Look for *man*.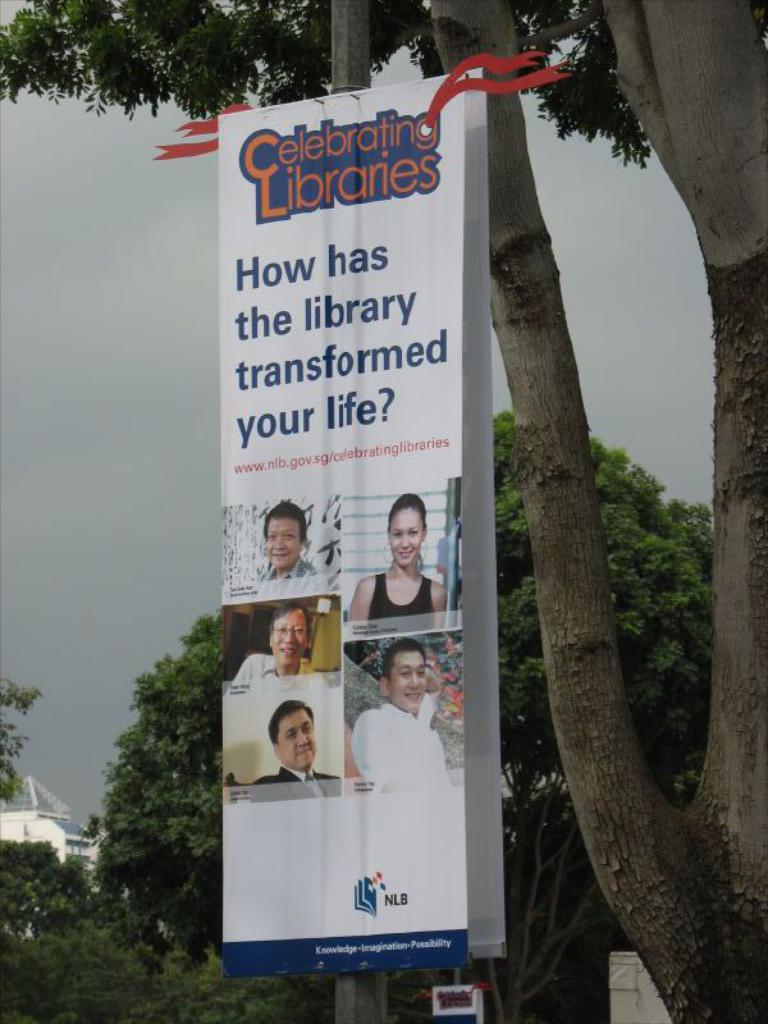
Found: locate(229, 603, 323, 676).
